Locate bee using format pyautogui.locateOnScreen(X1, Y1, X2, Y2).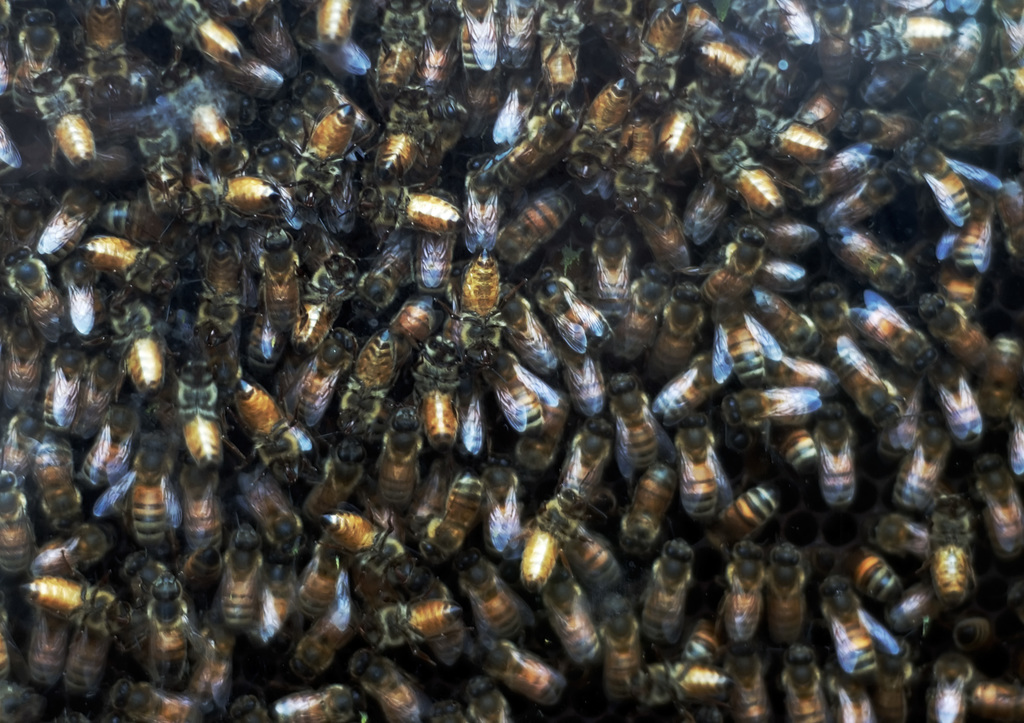
pyautogui.locateOnScreen(923, 492, 978, 611).
